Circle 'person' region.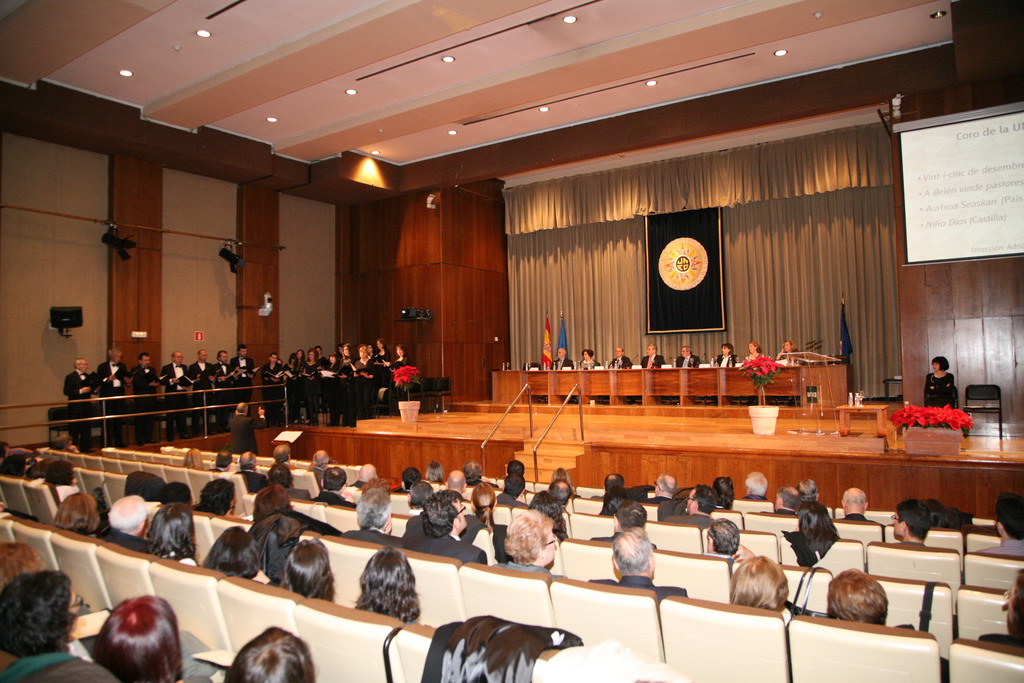
Region: BBox(815, 563, 887, 629).
